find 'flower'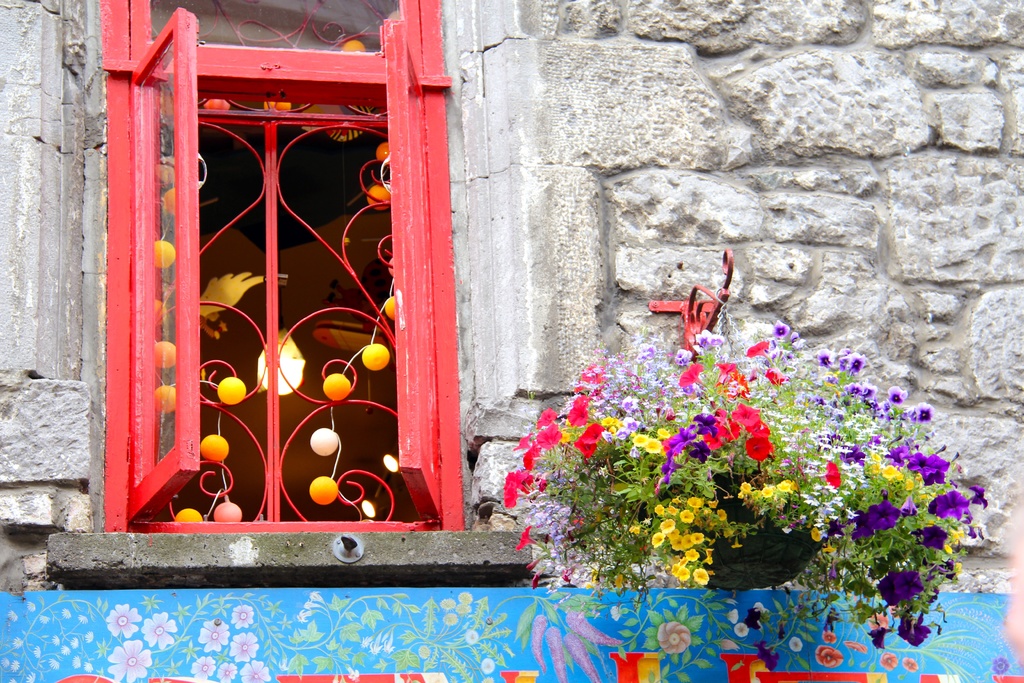
bbox(920, 521, 945, 547)
